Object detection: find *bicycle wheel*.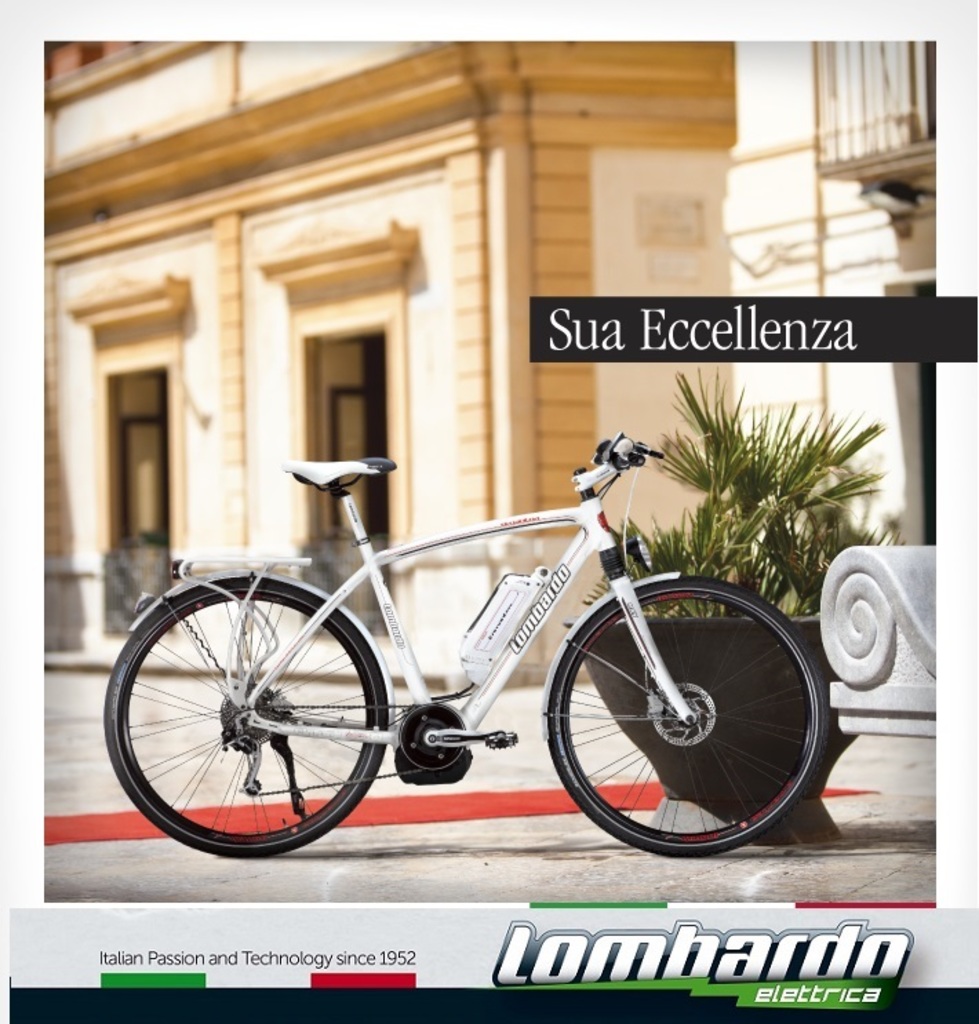
[left=114, top=572, right=407, bottom=857].
